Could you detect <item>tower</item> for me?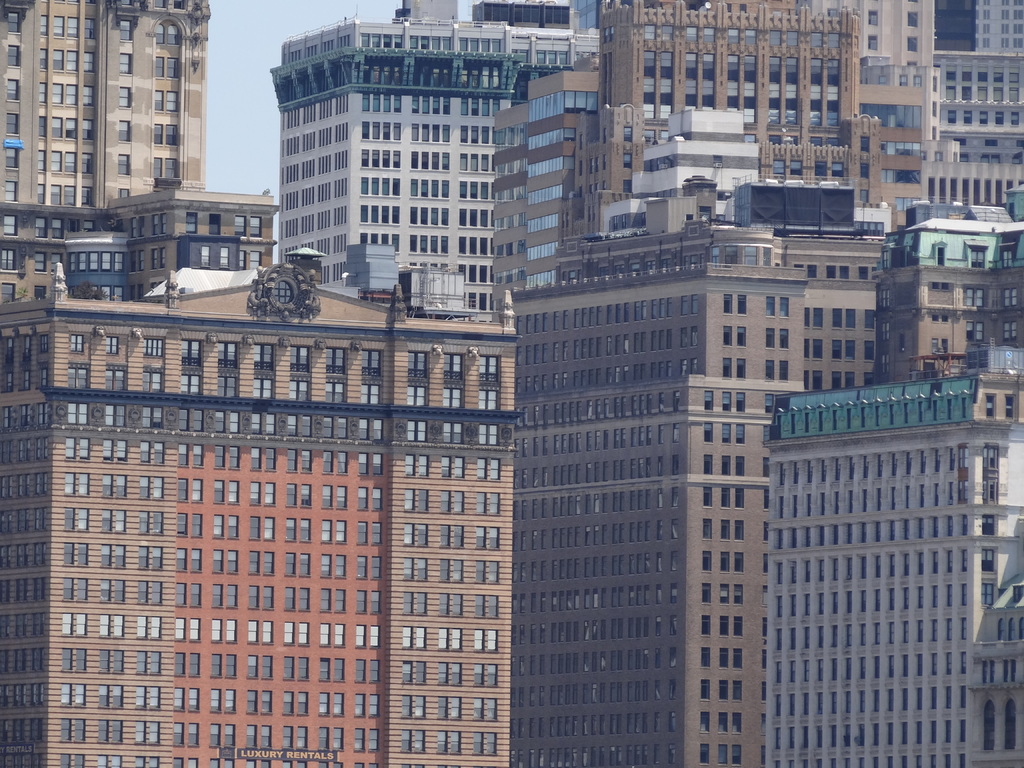
Detection result: <box>461,54,584,306</box>.
